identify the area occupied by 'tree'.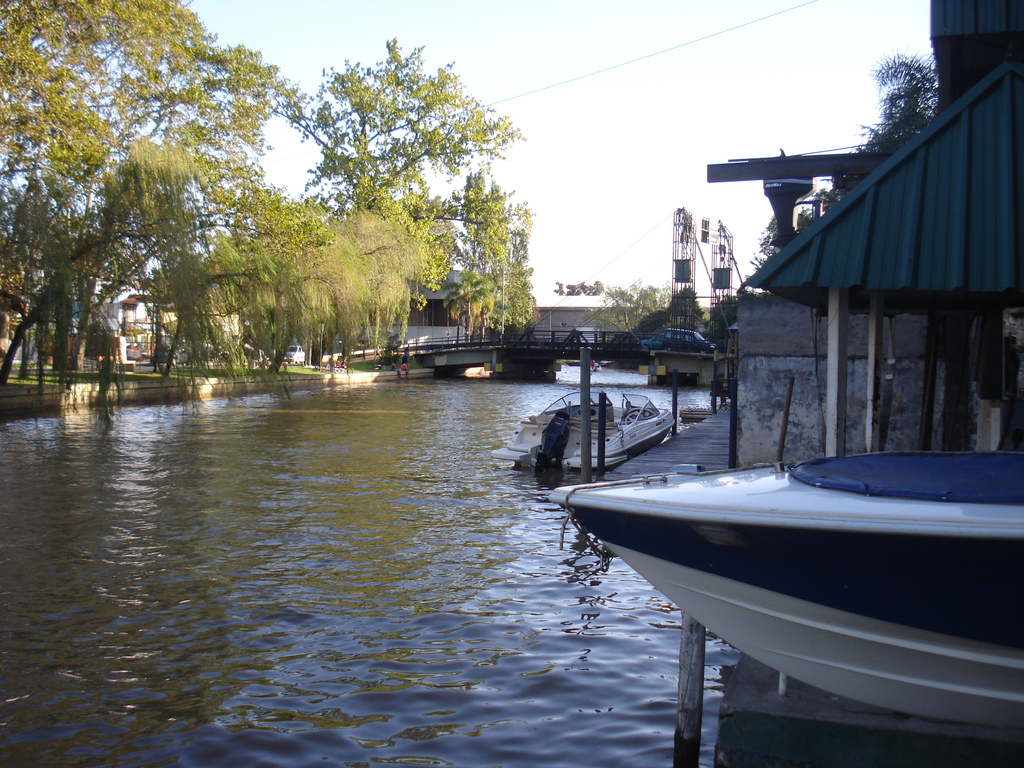
Area: [x1=0, y1=130, x2=211, y2=388].
